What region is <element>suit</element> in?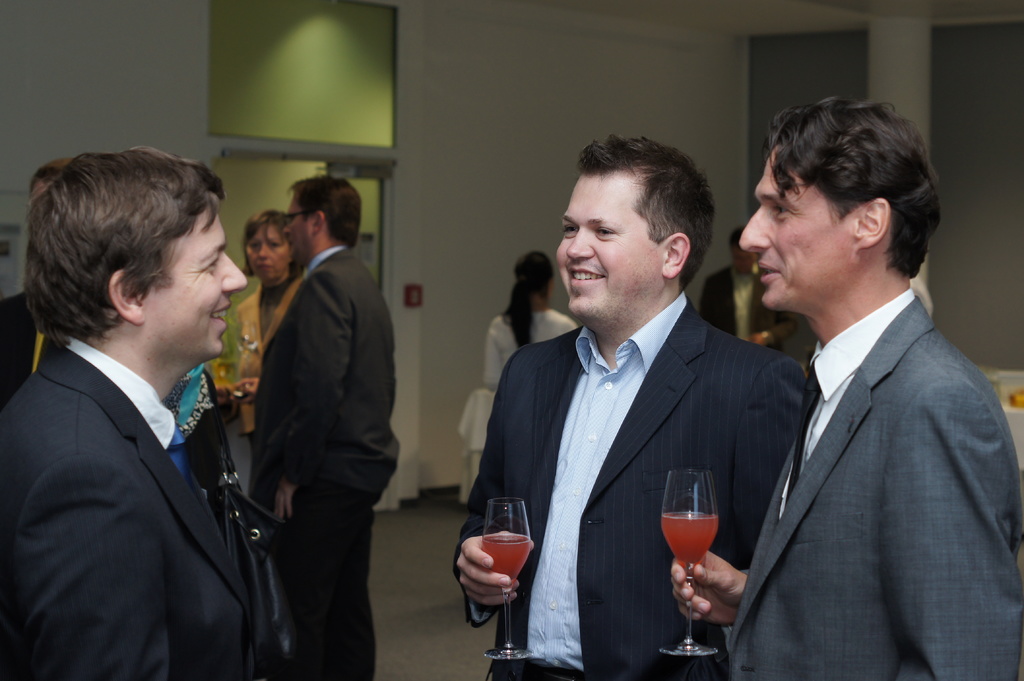
(left=449, top=301, right=805, bottom=680).
